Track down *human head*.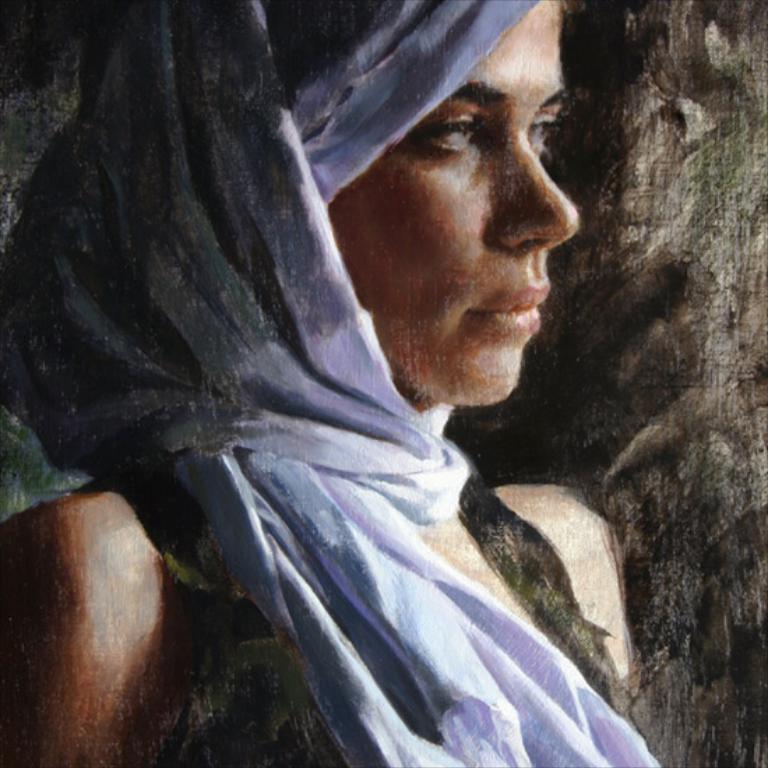
Tracked to x1=225 y1=25 x2=595 y2=429.
